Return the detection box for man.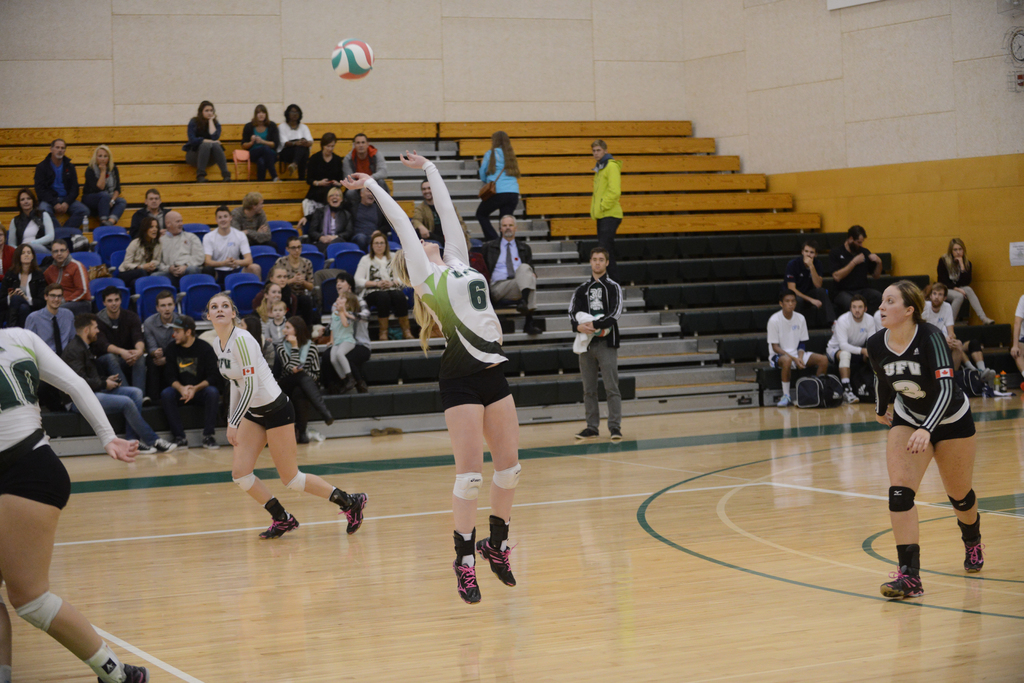
568:247:625:440.
